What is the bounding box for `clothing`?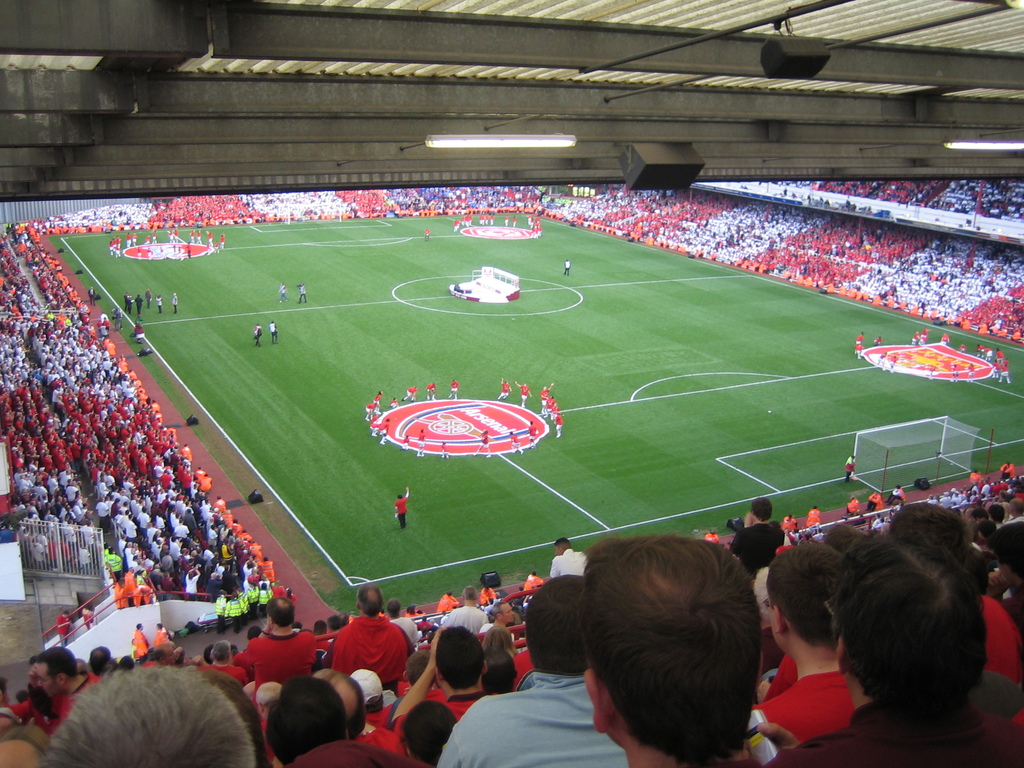
bbox=[396, 496, 408, 527].
